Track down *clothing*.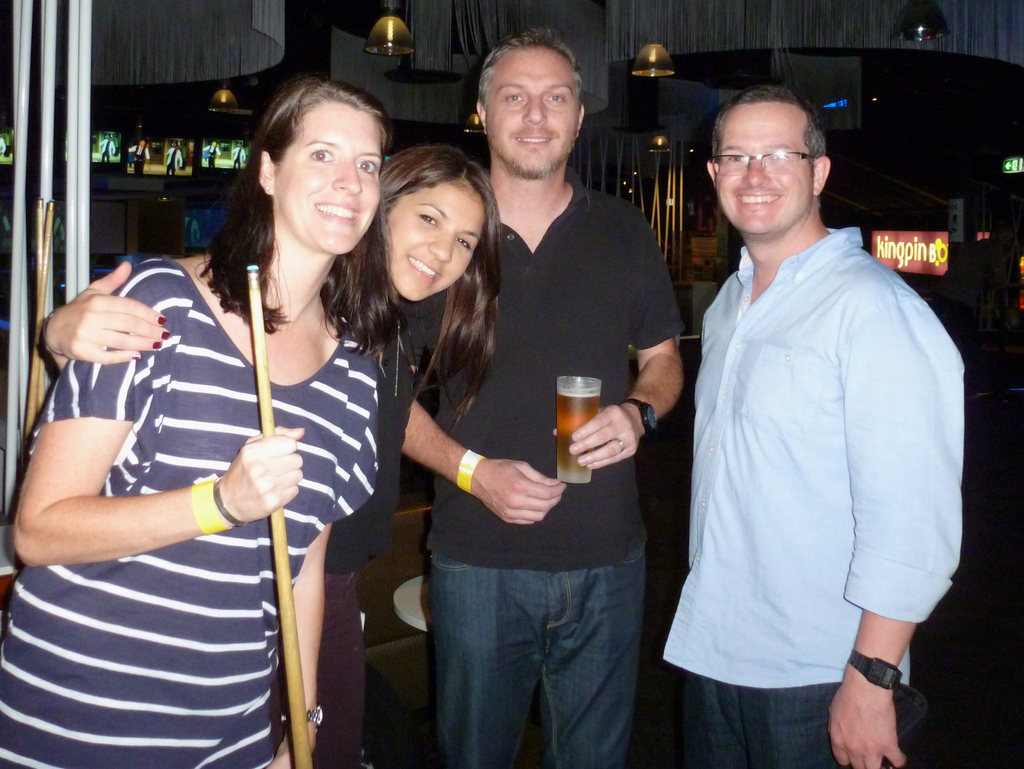
Tracked to 310 309 403 768.
